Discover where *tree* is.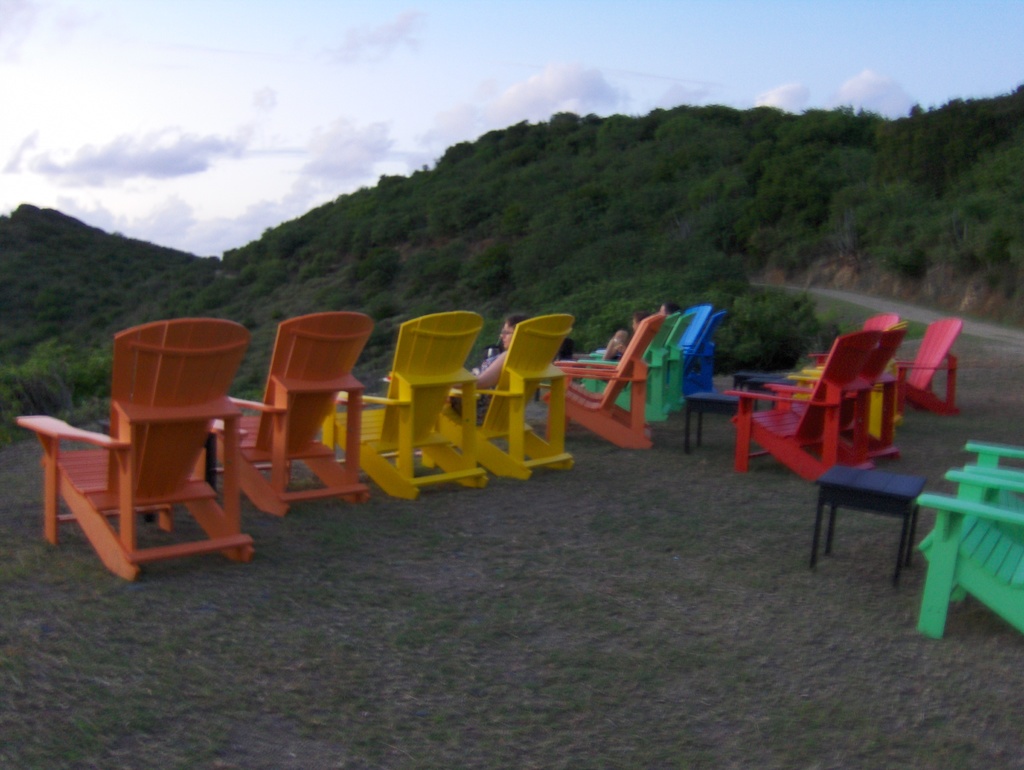
Discovered at bbox=(541, 258, 815, 376).
